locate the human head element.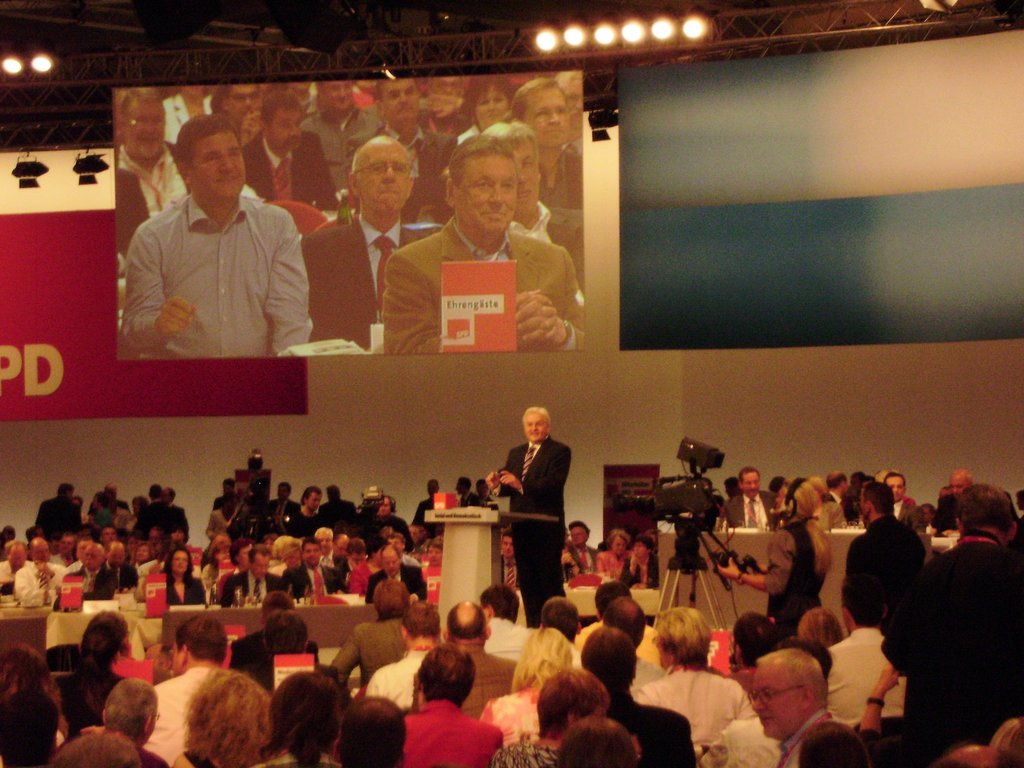
Element bbox: BBox(807, 474, 827, 499).
